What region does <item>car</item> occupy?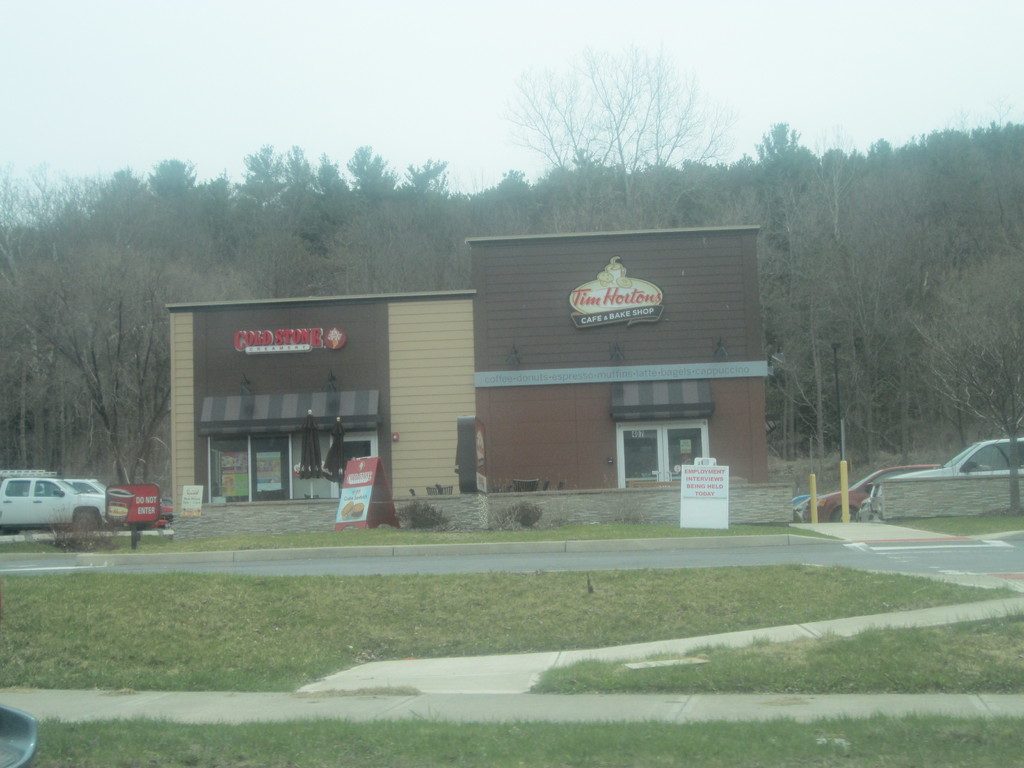
0,478,109,529.
